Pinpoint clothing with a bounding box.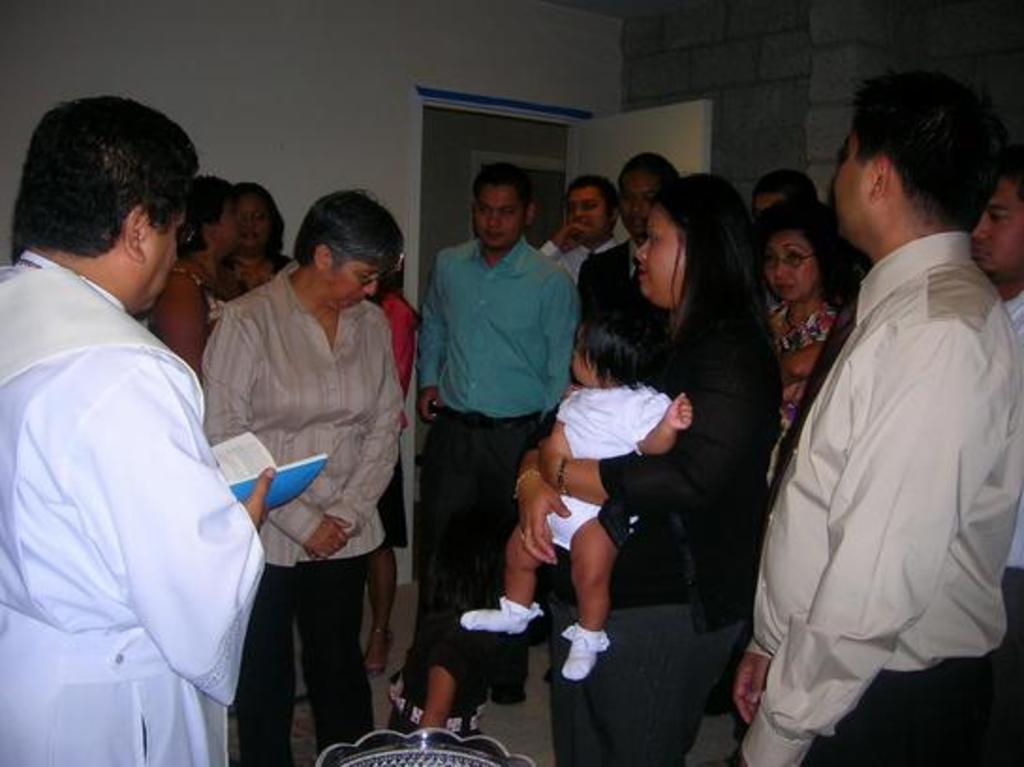
376, 297, 423, 553.
